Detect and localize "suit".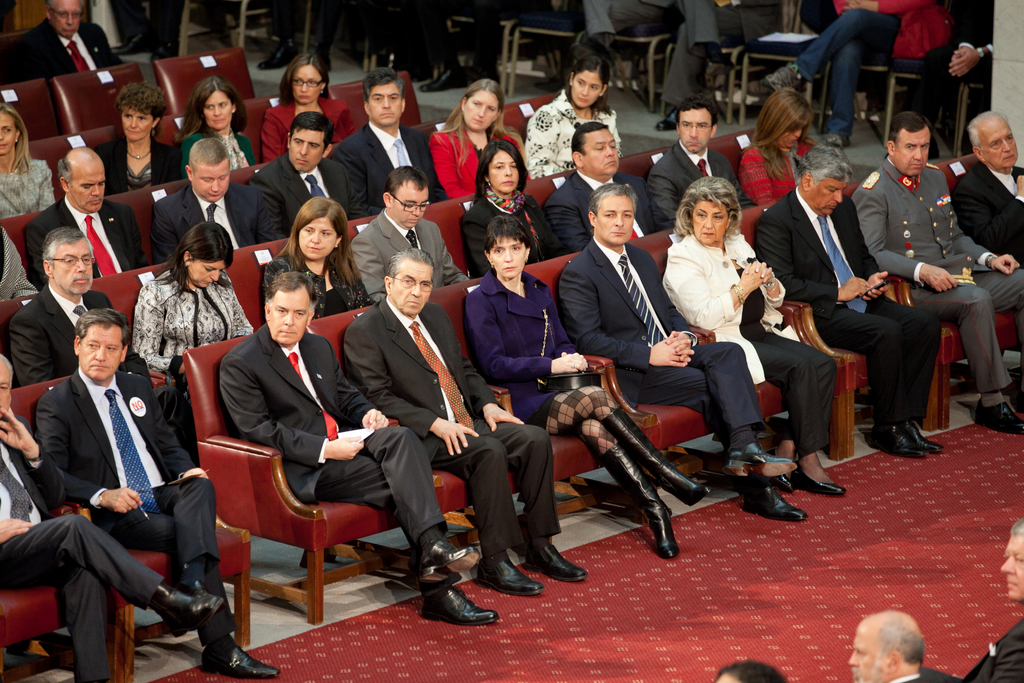
Localized at box(541, 170, 666, 245).
